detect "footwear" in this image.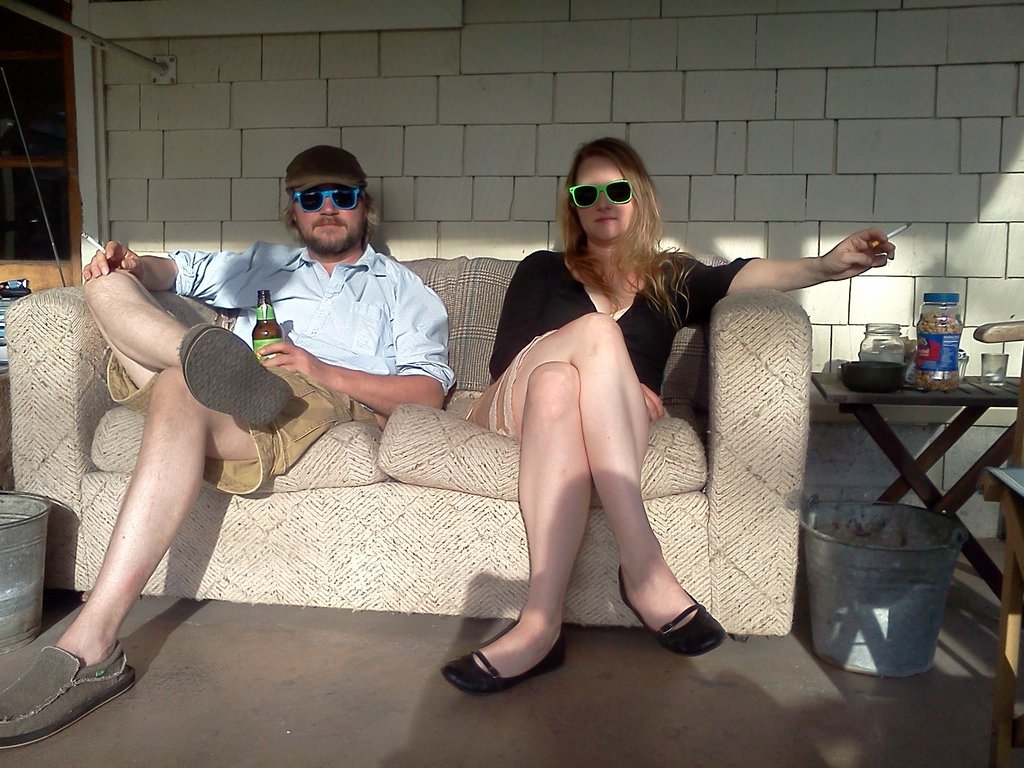
Detection: {"left": 438, "top": 611, "right": 569, "bottom": 700}.
